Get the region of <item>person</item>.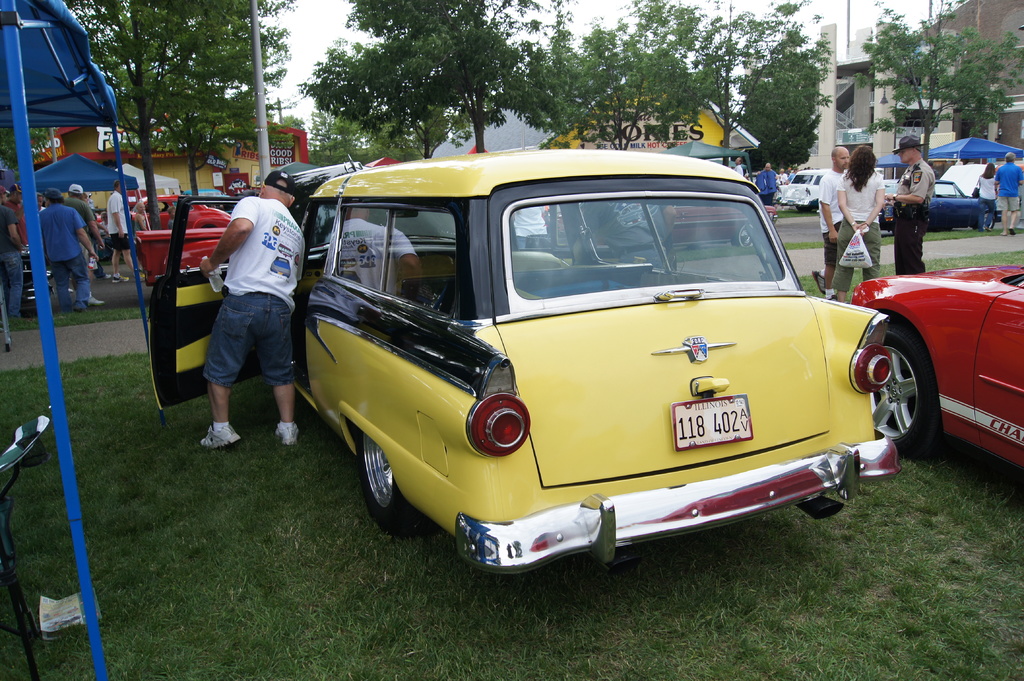
510, 200, 557, 252.
